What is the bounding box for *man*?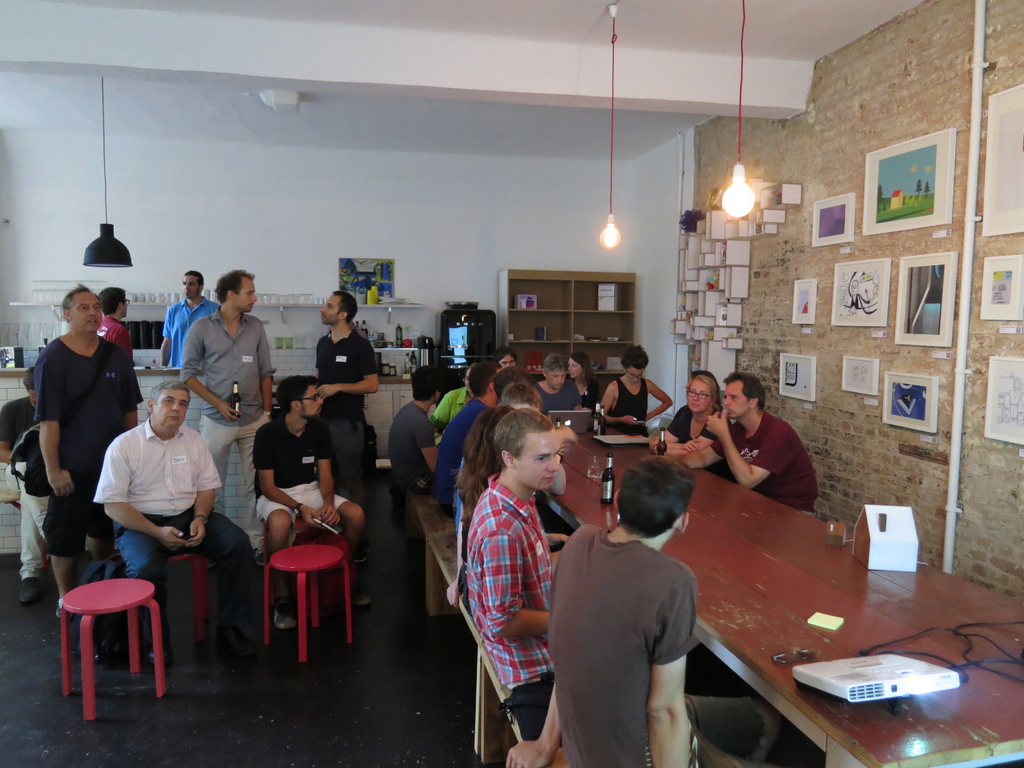
region(701, 362, 829, 522).
